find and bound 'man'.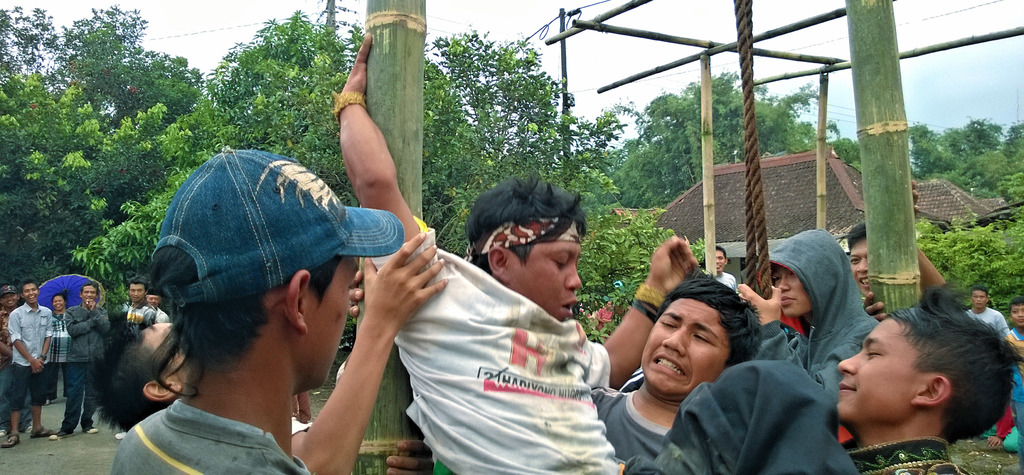
Bound: {"left": 95, "top": 129, "right": 454, "bottom": 474}.
